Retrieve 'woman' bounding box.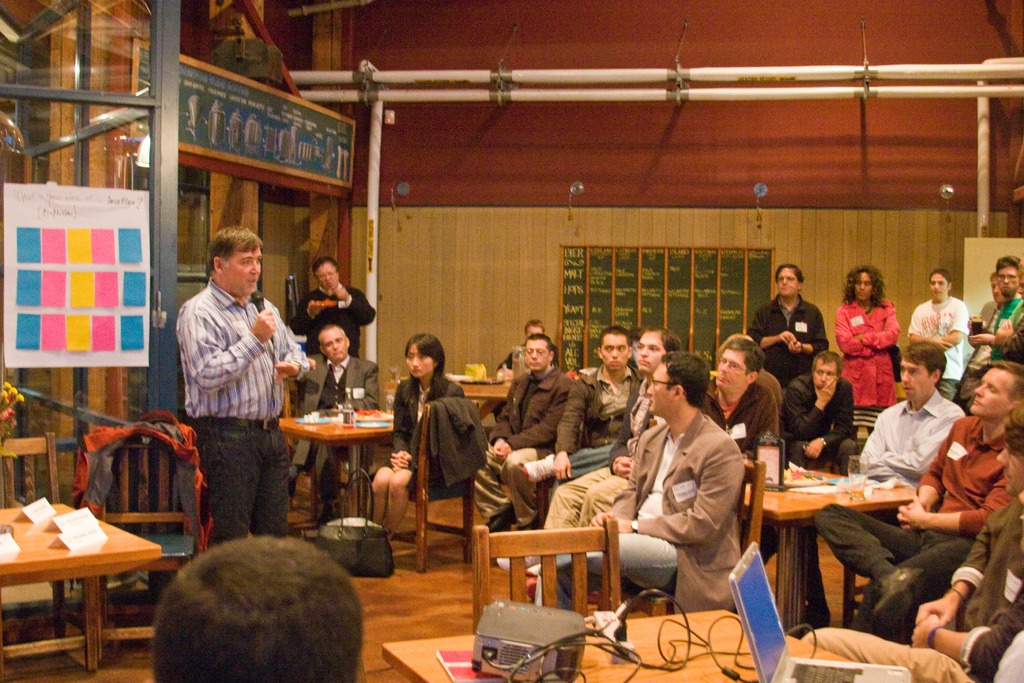
Bounding box: locate(831, 267, 902, 438).
